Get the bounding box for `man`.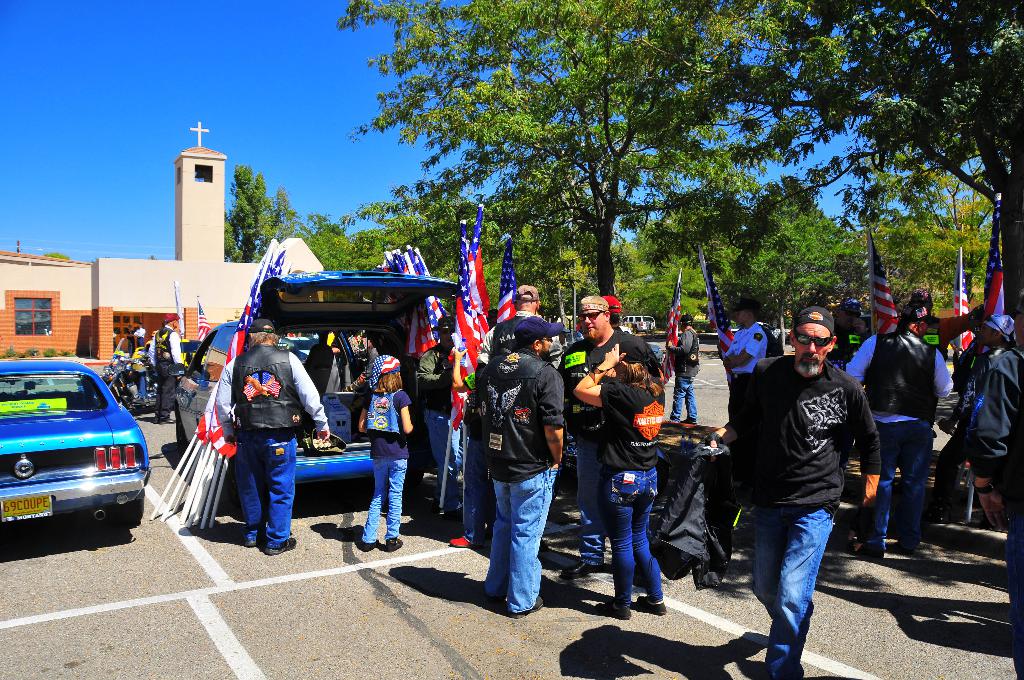
459,312,572,613.
